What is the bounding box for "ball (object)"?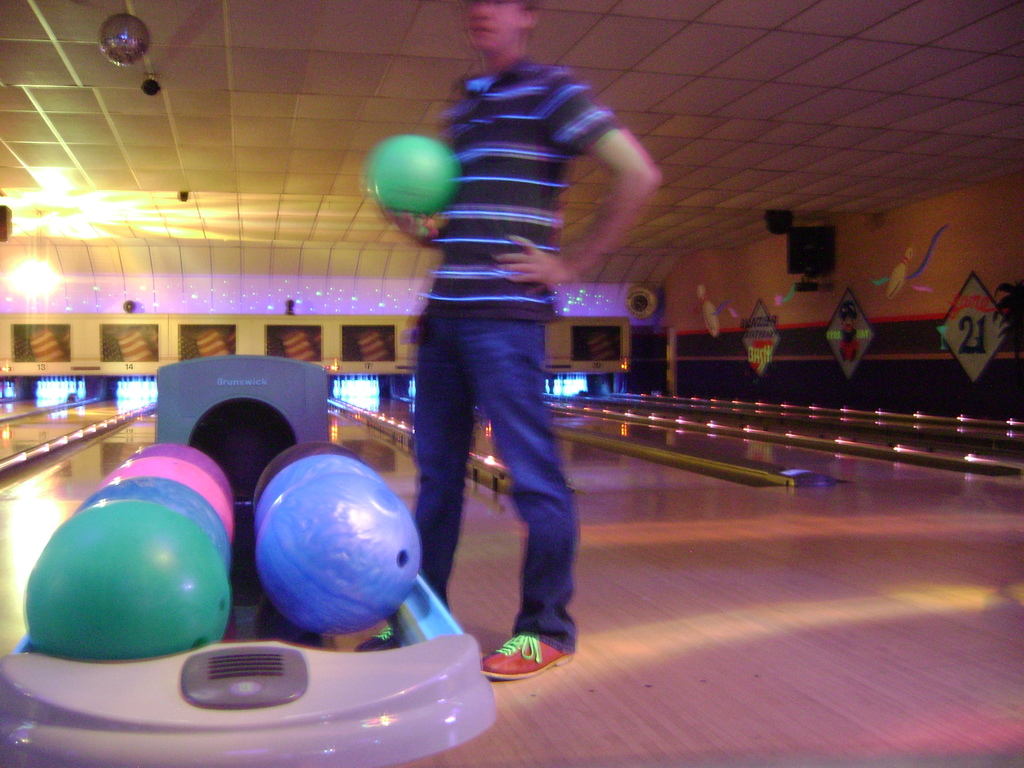
<region>253, 442, 351, 502</region>.
